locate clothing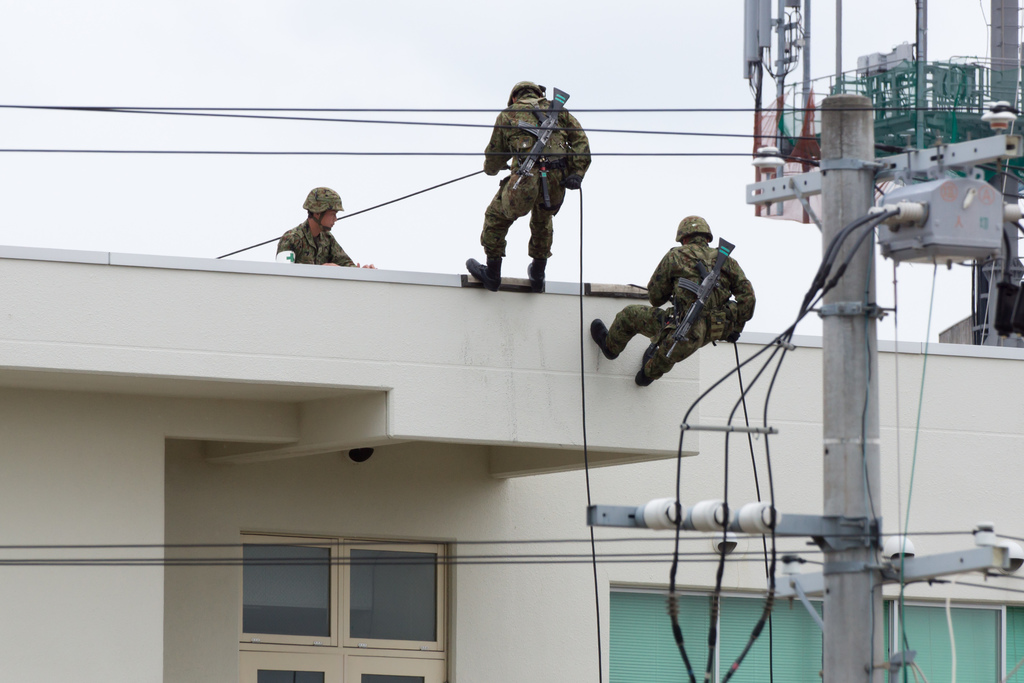
detection(275, 217, 355, 263)
